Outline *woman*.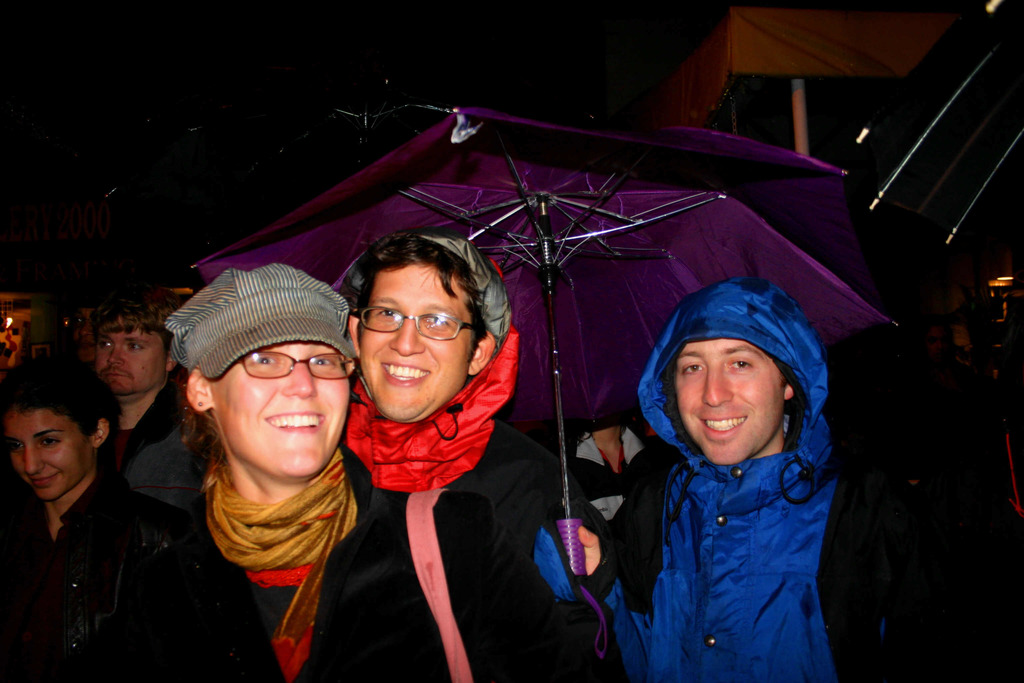
Outline: region(114, 259, 568, 682).
